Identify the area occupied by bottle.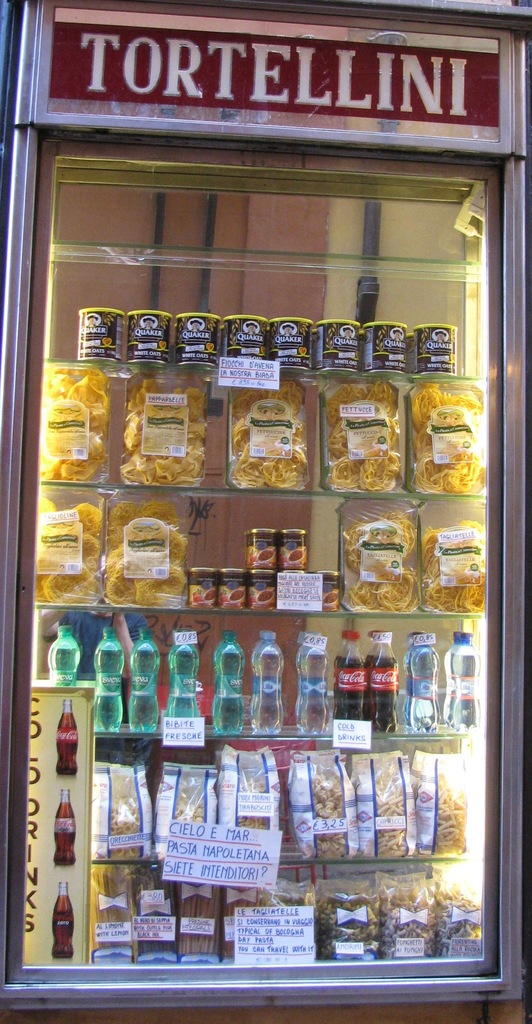
Area: BBox(342, 630, 362, 724).
